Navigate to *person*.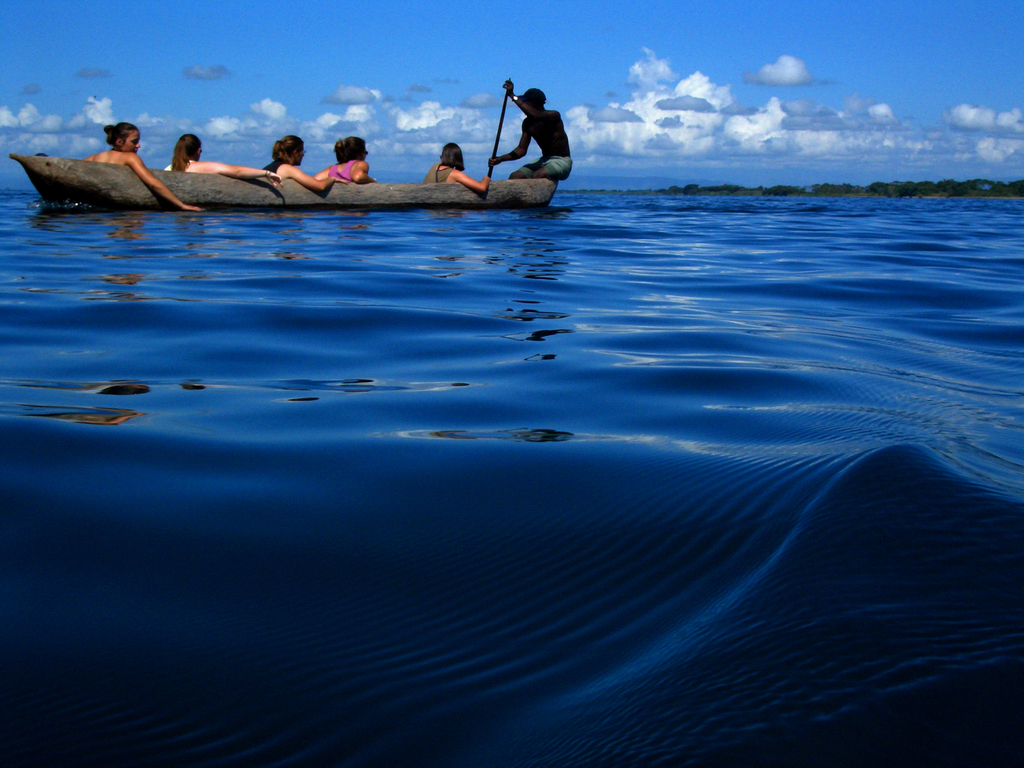
Navigation target: 81, 118, 200, 212.
